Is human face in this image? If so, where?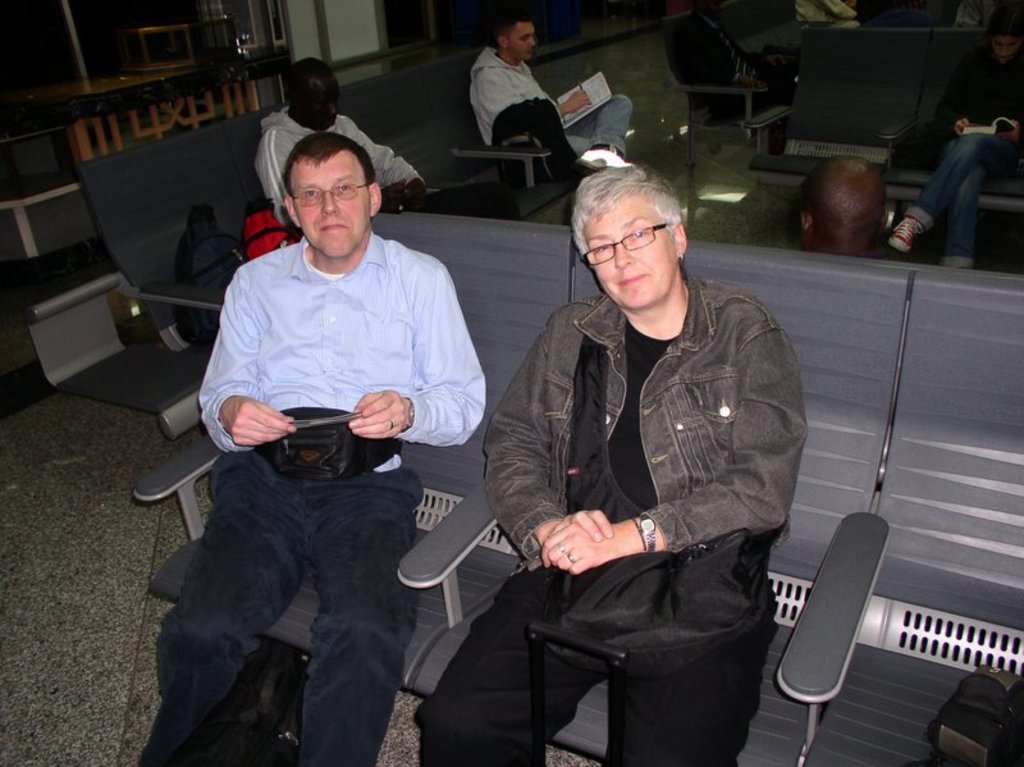
Yes, at select_region(504, 23, 535, 60).
